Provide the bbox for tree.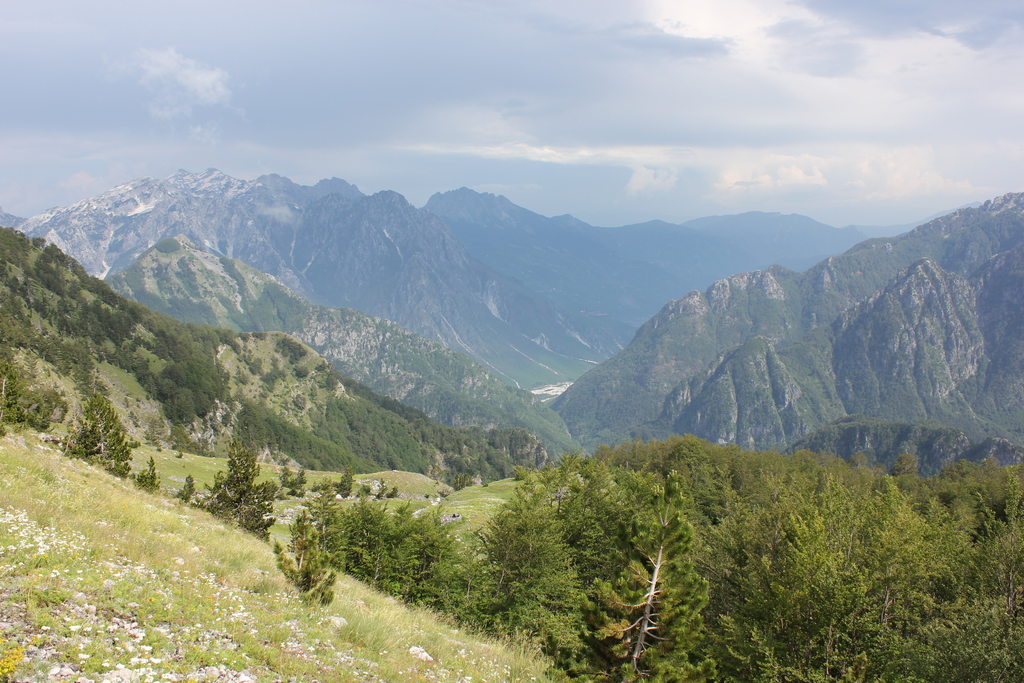
[195, 448, 280, 530].
